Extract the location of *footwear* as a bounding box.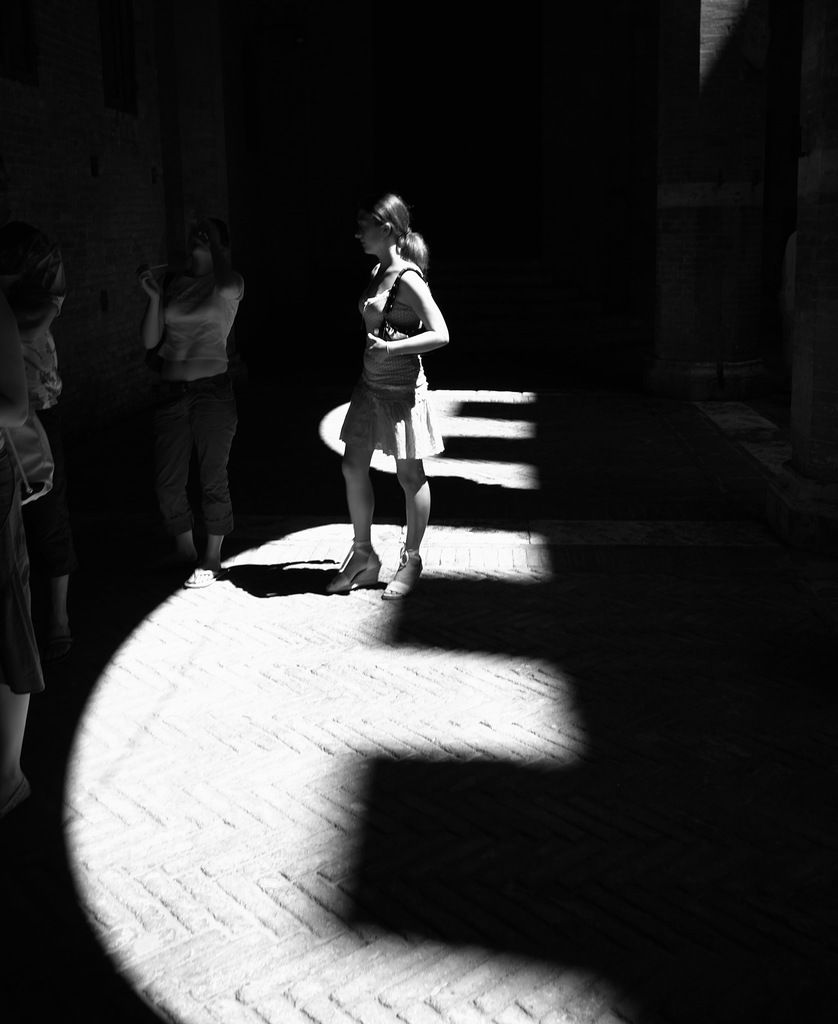
l=384, t=543, r=428, b=600.
